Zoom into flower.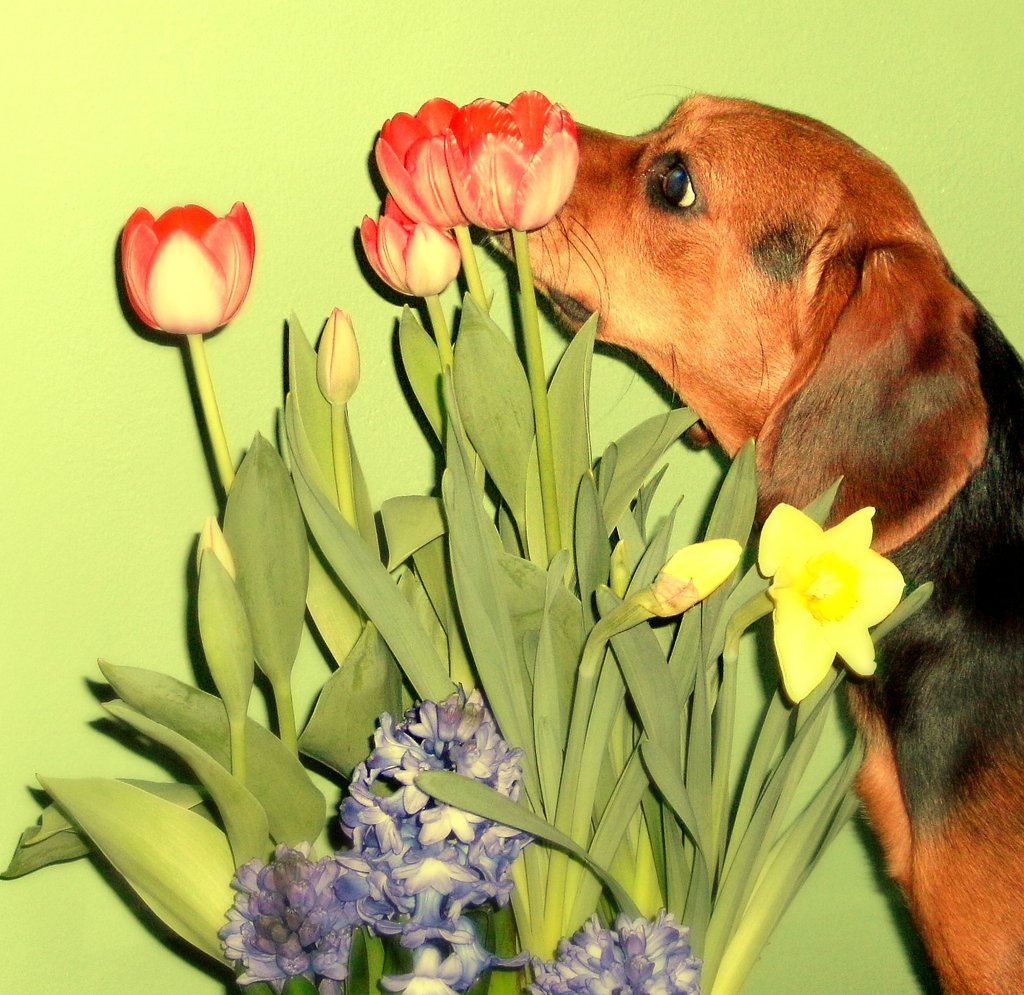
Zoom target: rect(449, 88, 595, 234).
